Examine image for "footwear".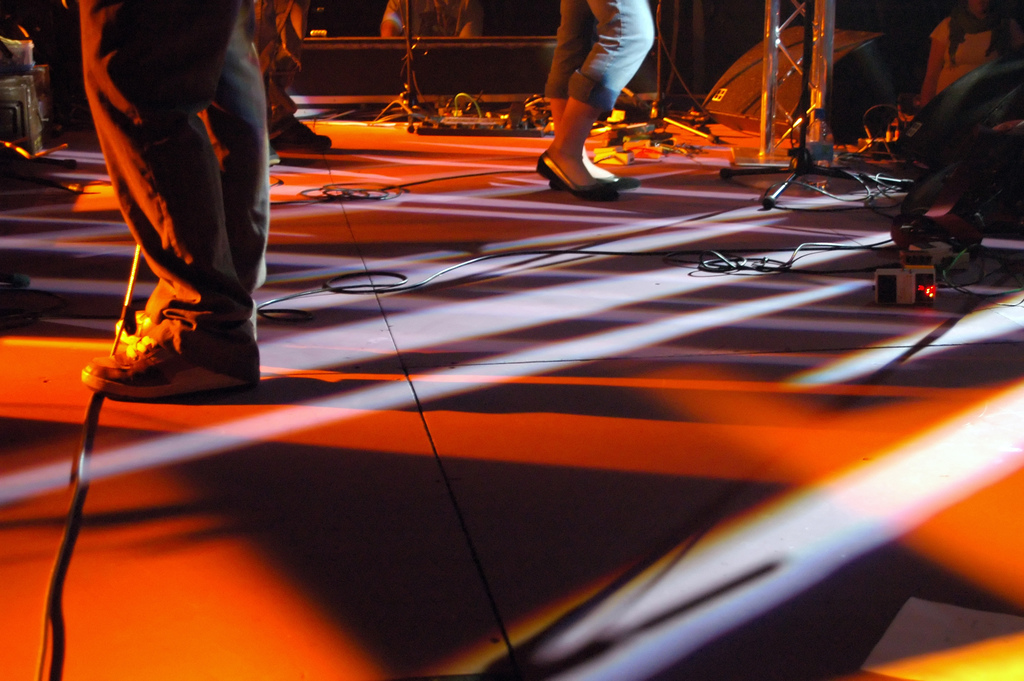
Examination result: BBox(267, 144, 282, 168).
